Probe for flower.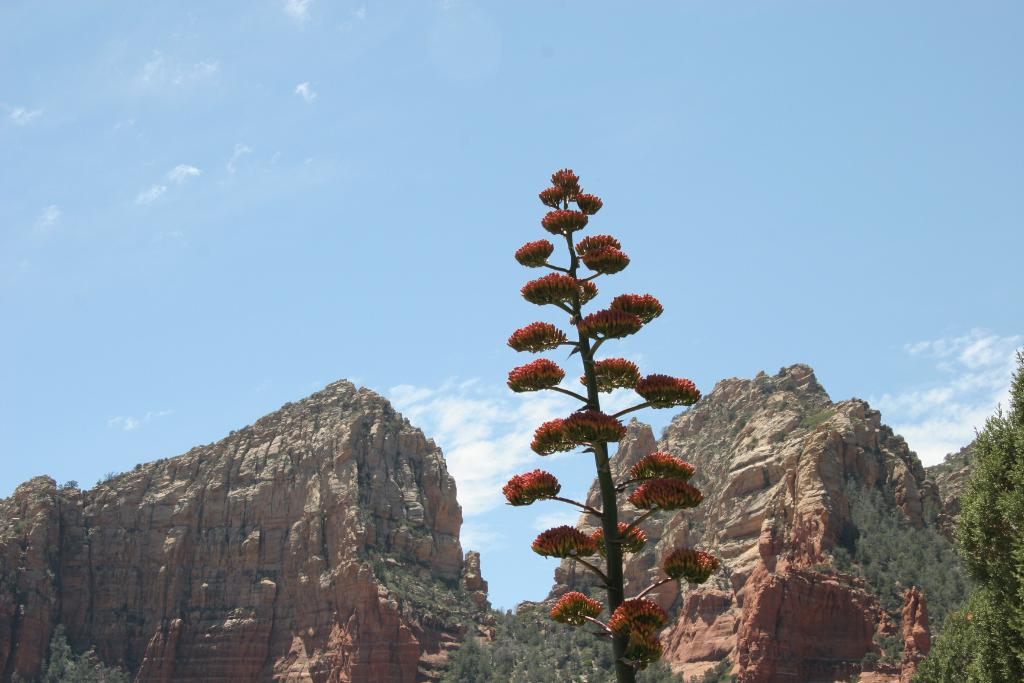
Probe result: bbox=[506, 322, 569, 352].
